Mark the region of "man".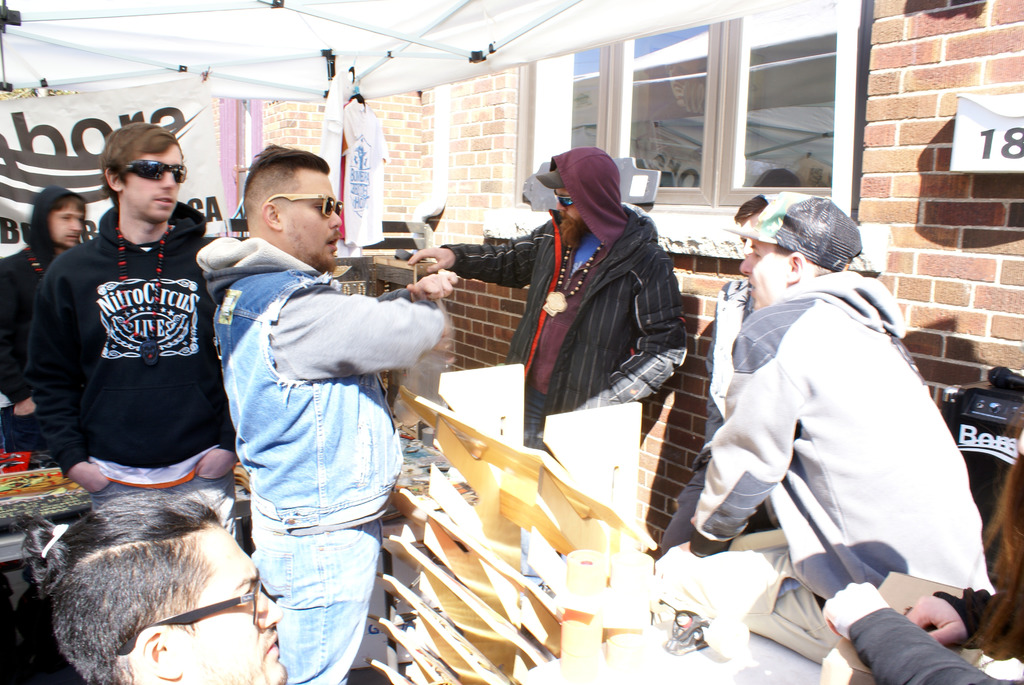
Region: region(2, 184, 87, 453).
